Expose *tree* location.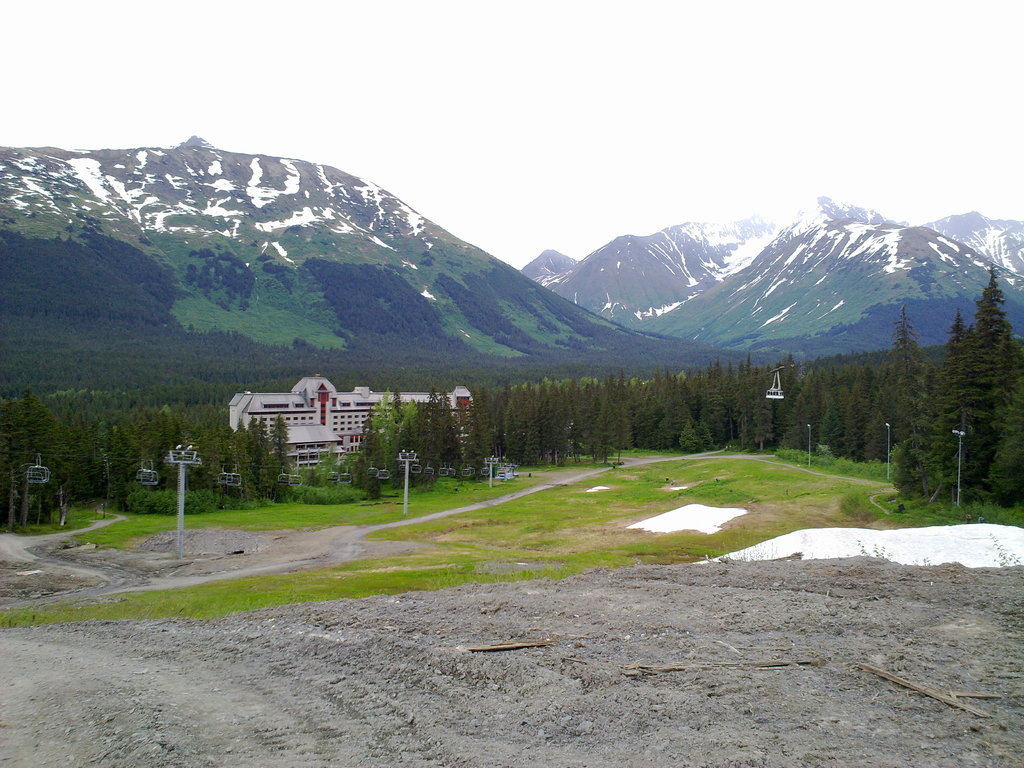
Exposed at 359, 396, 412, 492.
